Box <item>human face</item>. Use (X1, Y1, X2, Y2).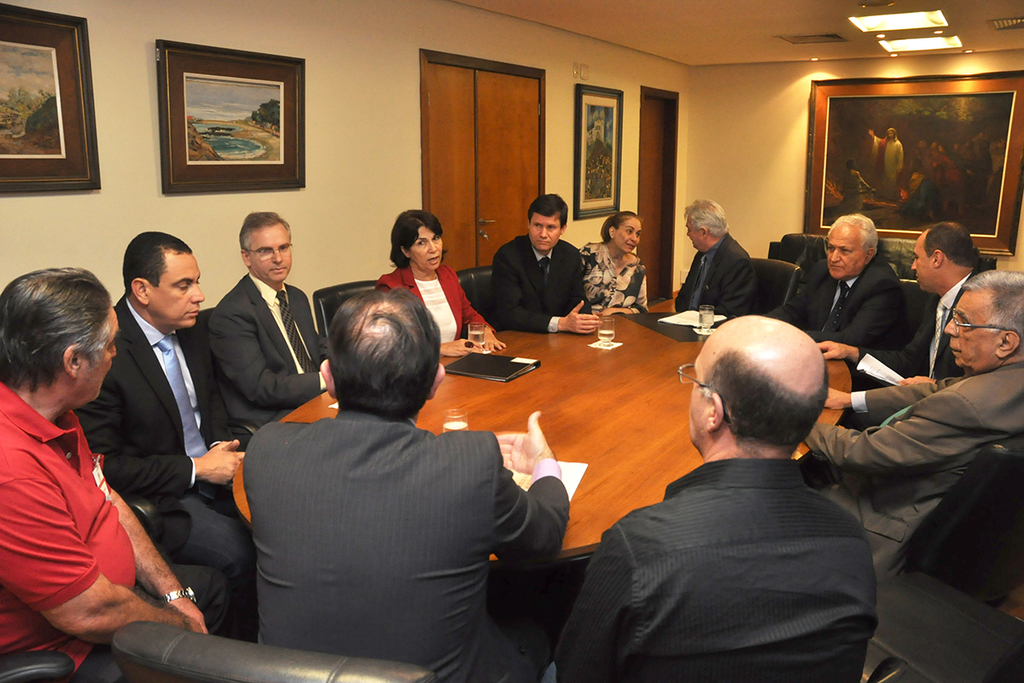
(409, 226, 445, 271).
